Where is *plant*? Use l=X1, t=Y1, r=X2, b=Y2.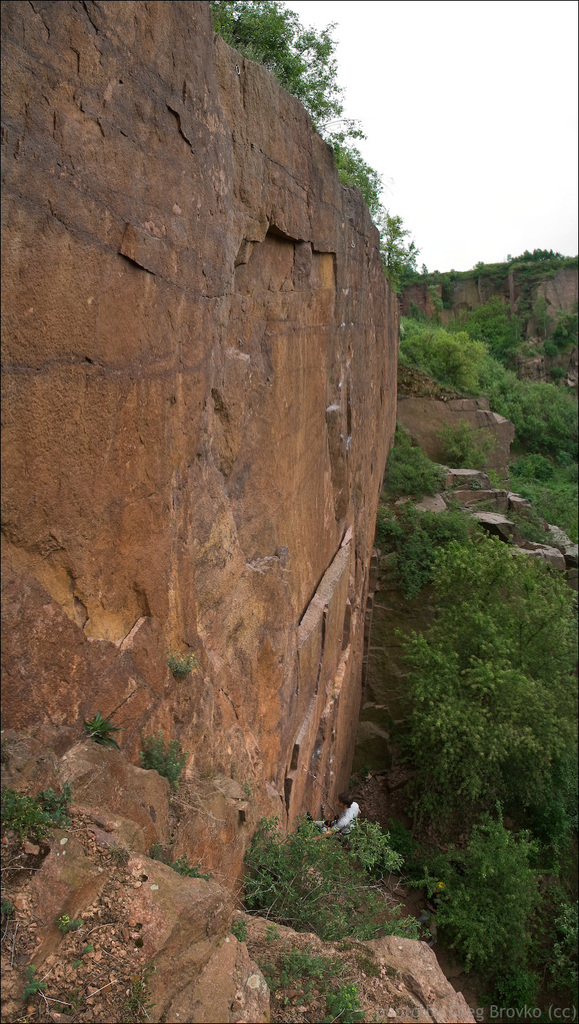
l=69, t=943, r=96, b=970.
